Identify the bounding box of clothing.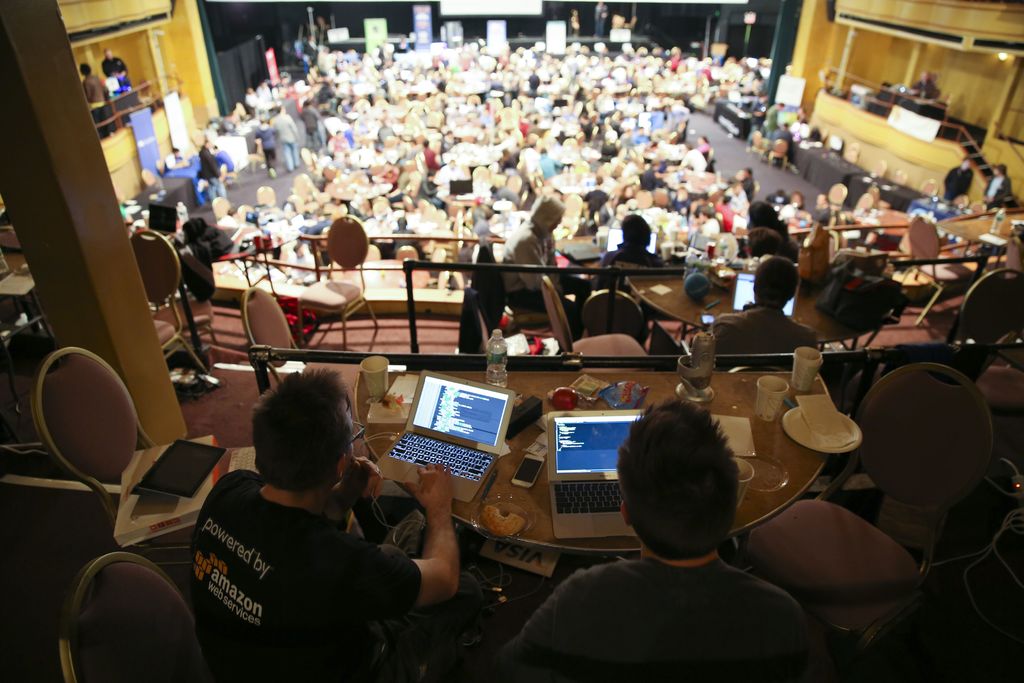
bbox=[500, 218, 560, 288].
